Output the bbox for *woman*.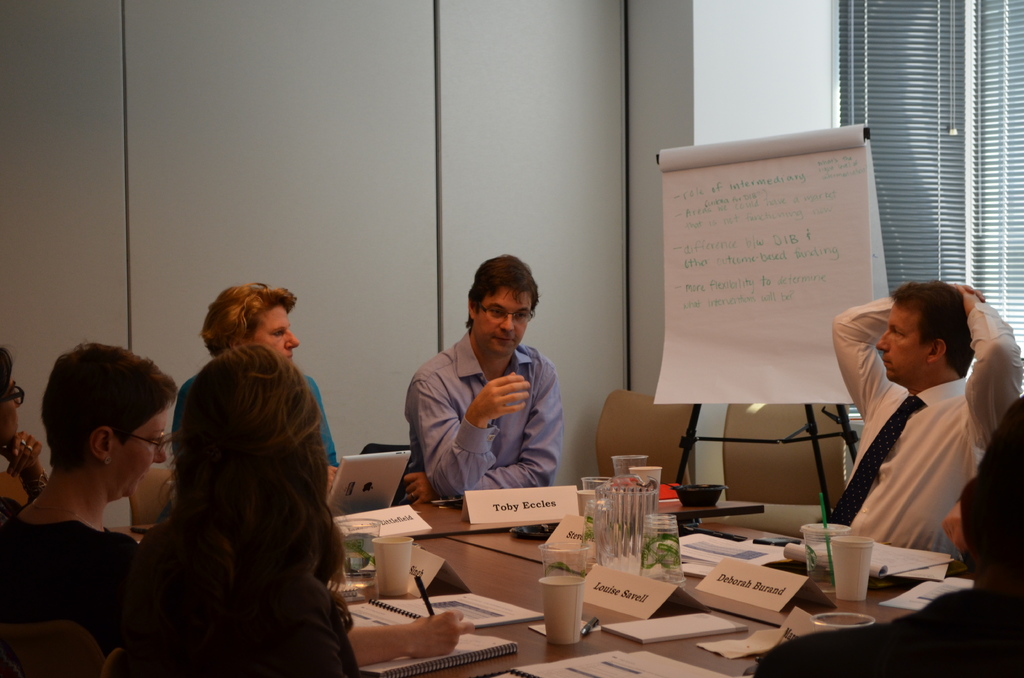
l=0, t=340, r=180, b=655.
